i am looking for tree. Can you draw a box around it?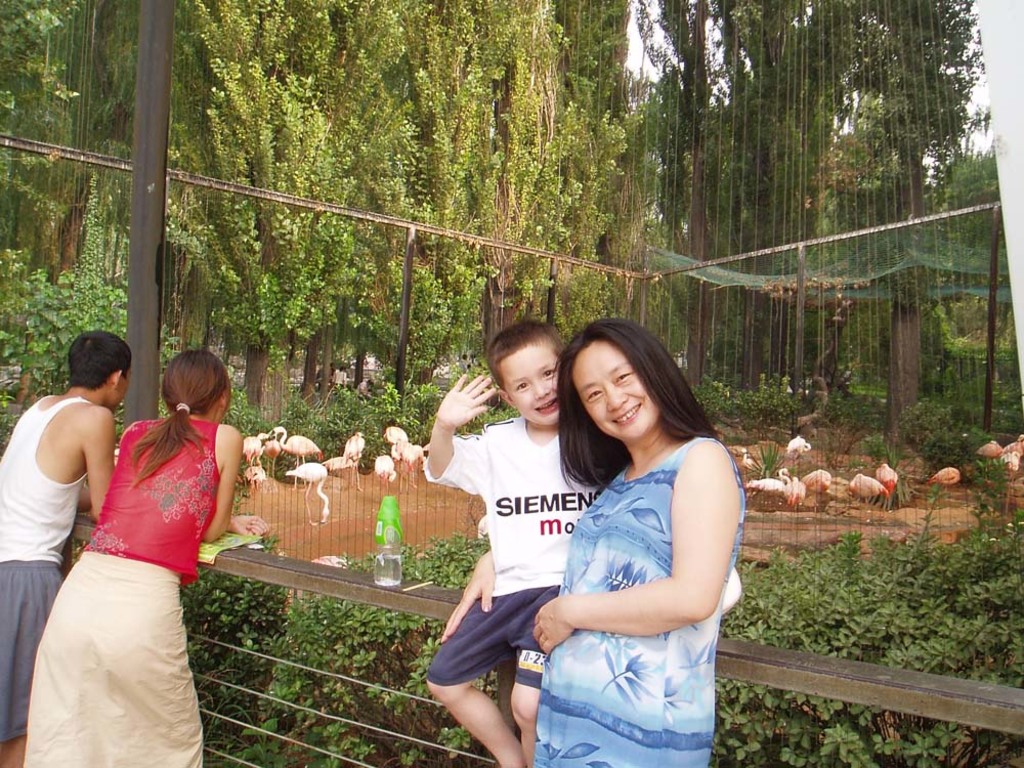
Sure, the bounding box is (168,0,357,416).
